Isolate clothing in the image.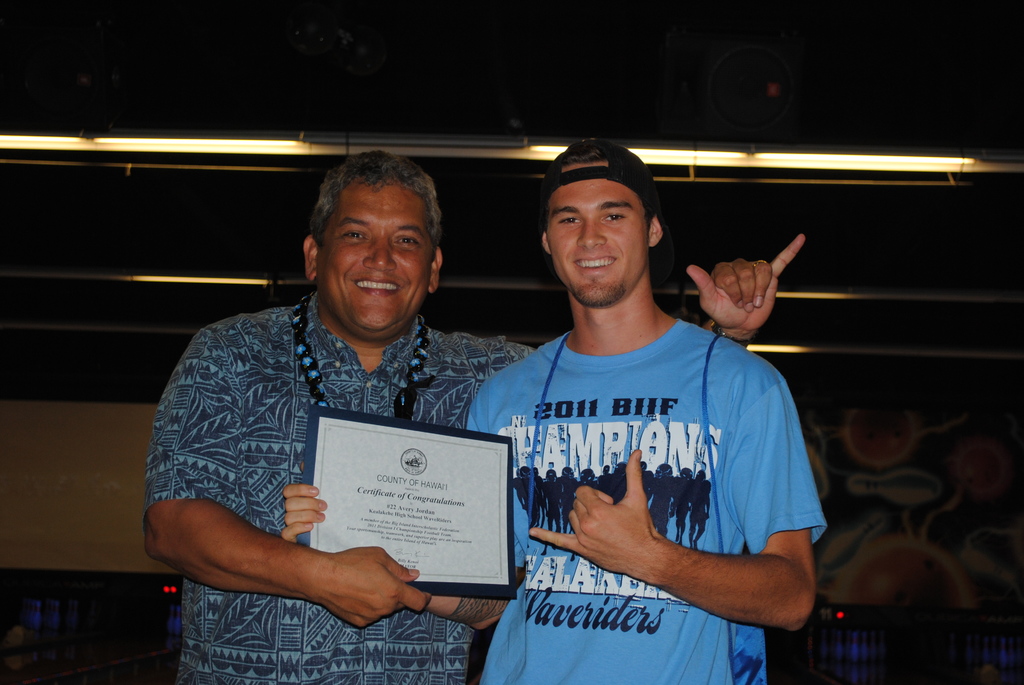
Isolated region: pyautogui.locateOnScreen(468, 319, 831, 684).
